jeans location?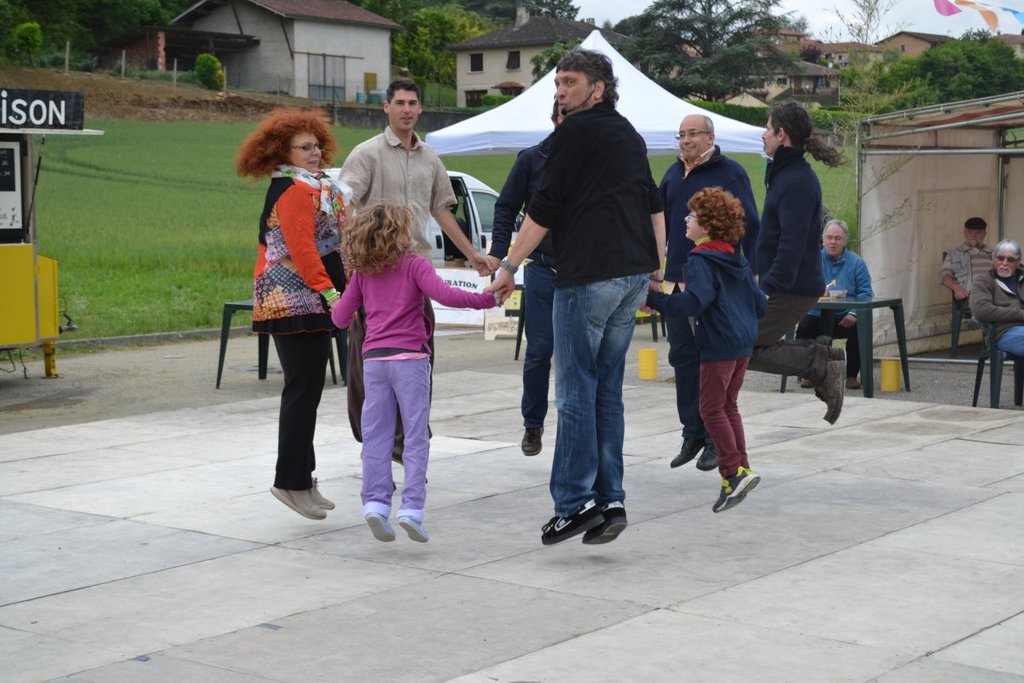
(661,312,711,446)
